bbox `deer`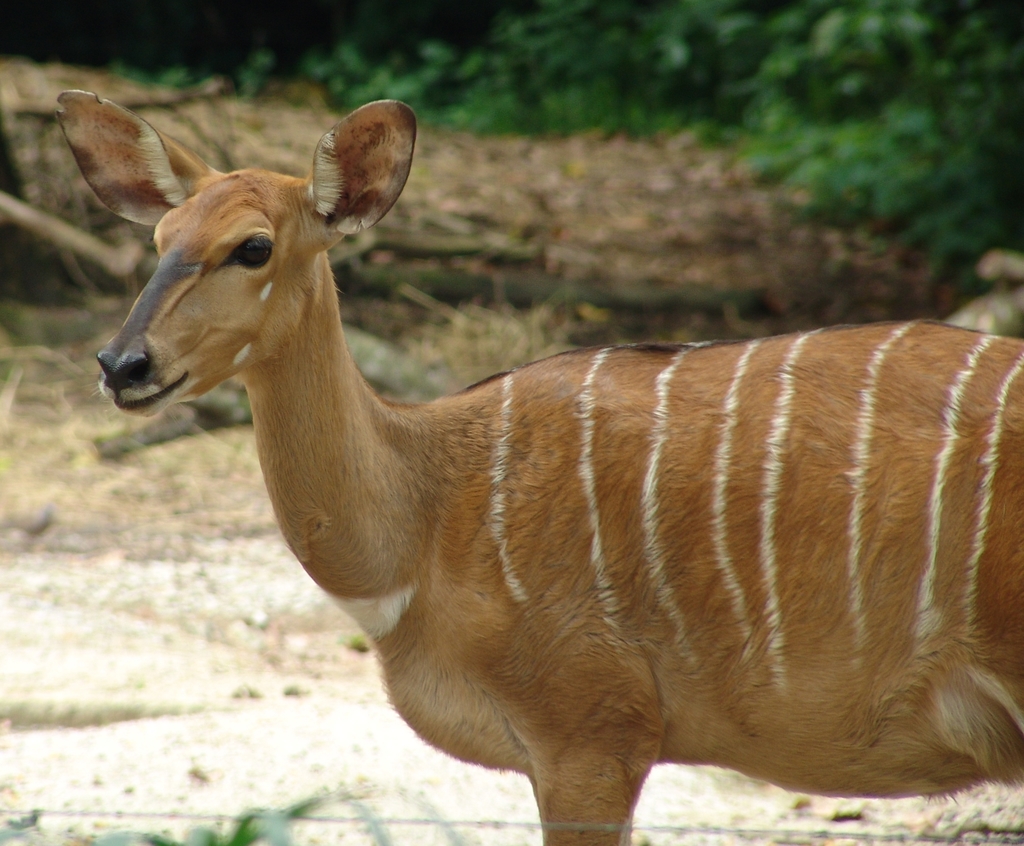
x1=63 y1=90 x2=1023 y2=845
